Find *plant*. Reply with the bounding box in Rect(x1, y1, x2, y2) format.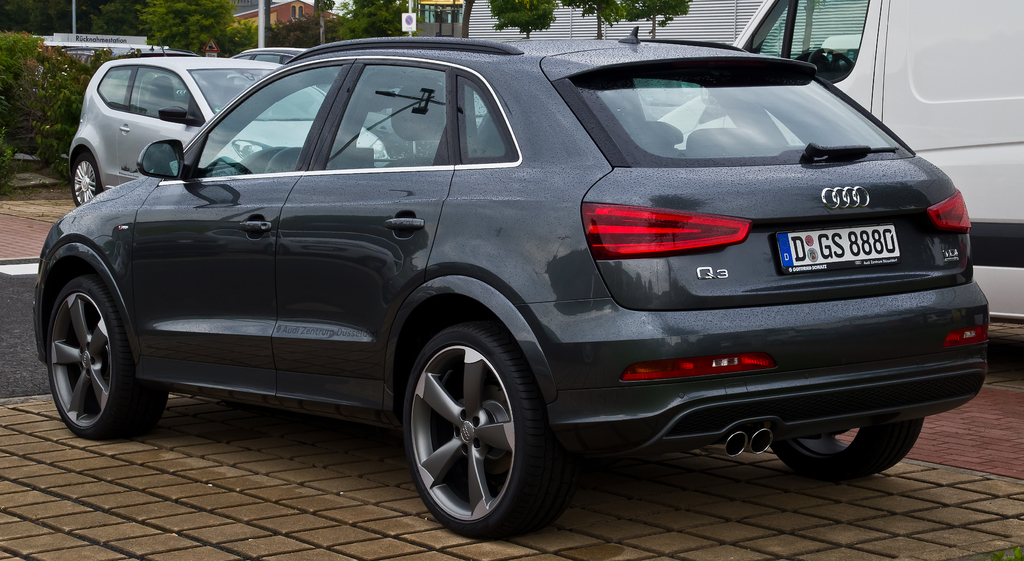
Rect(487, 0, 562, 41).
